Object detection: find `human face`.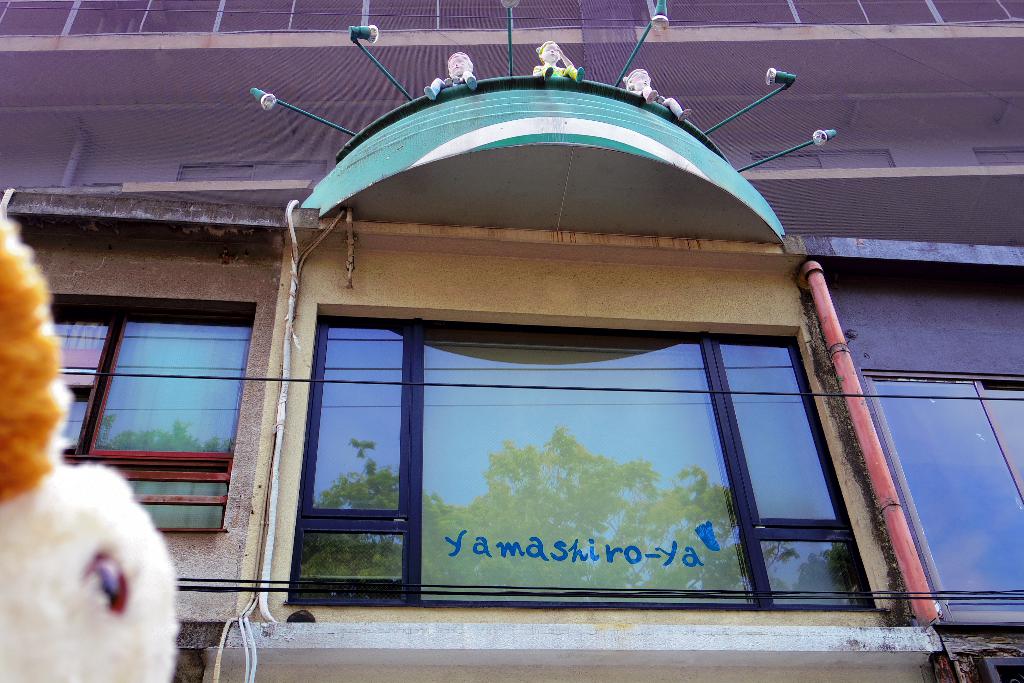
[left=447, top=57, right=469, bottom=76].
